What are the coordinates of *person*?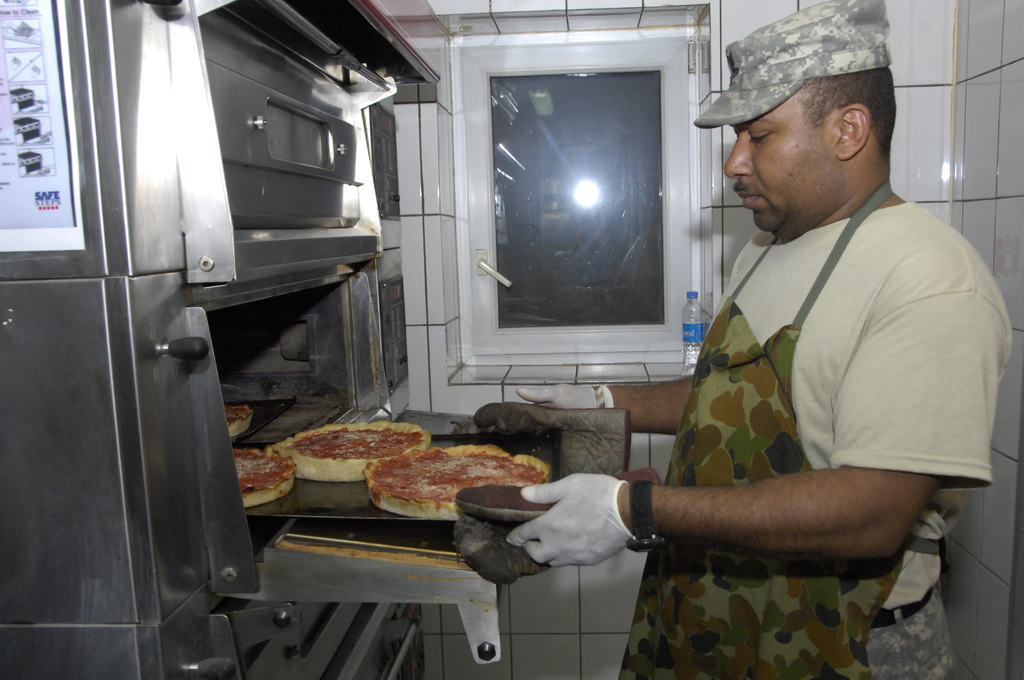
566, 29, 979, 672.
